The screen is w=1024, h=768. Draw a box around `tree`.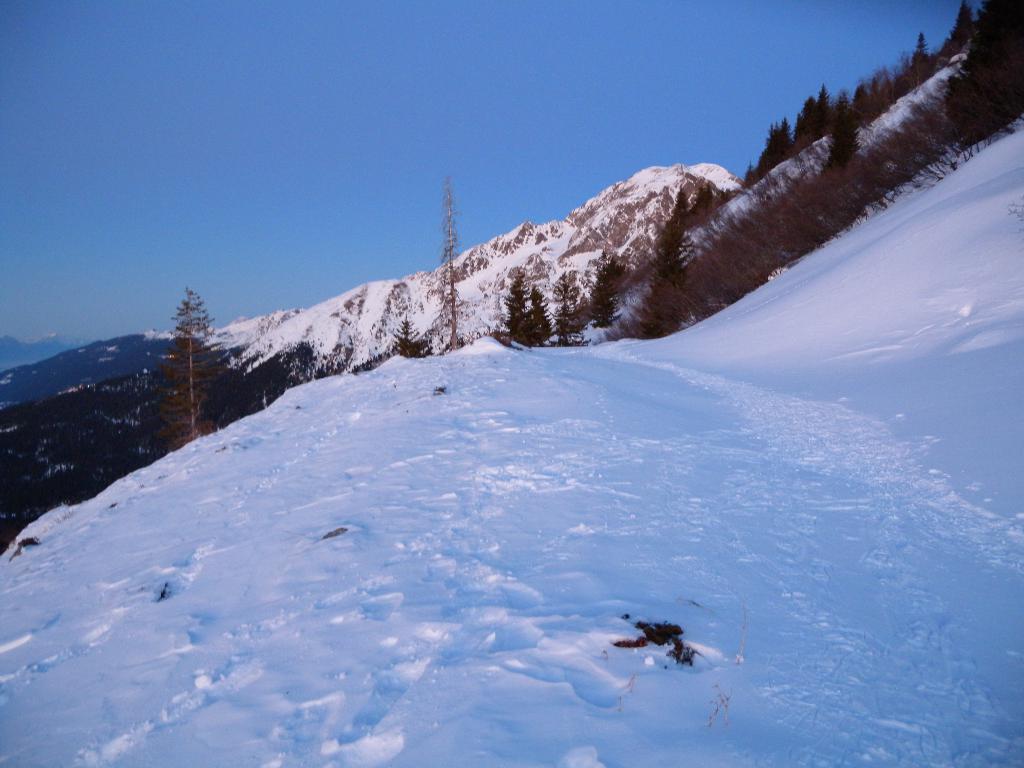
select_region(669, 184, 694, 223).
